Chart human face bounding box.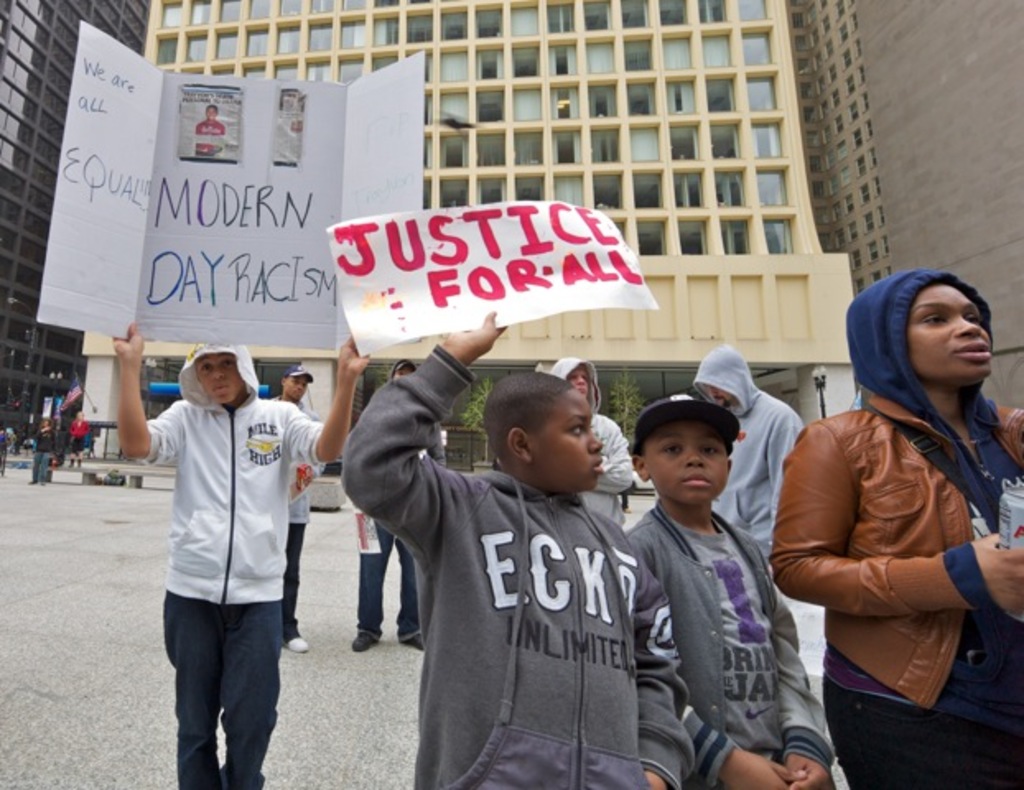
Charted: (645,420,726,505).
